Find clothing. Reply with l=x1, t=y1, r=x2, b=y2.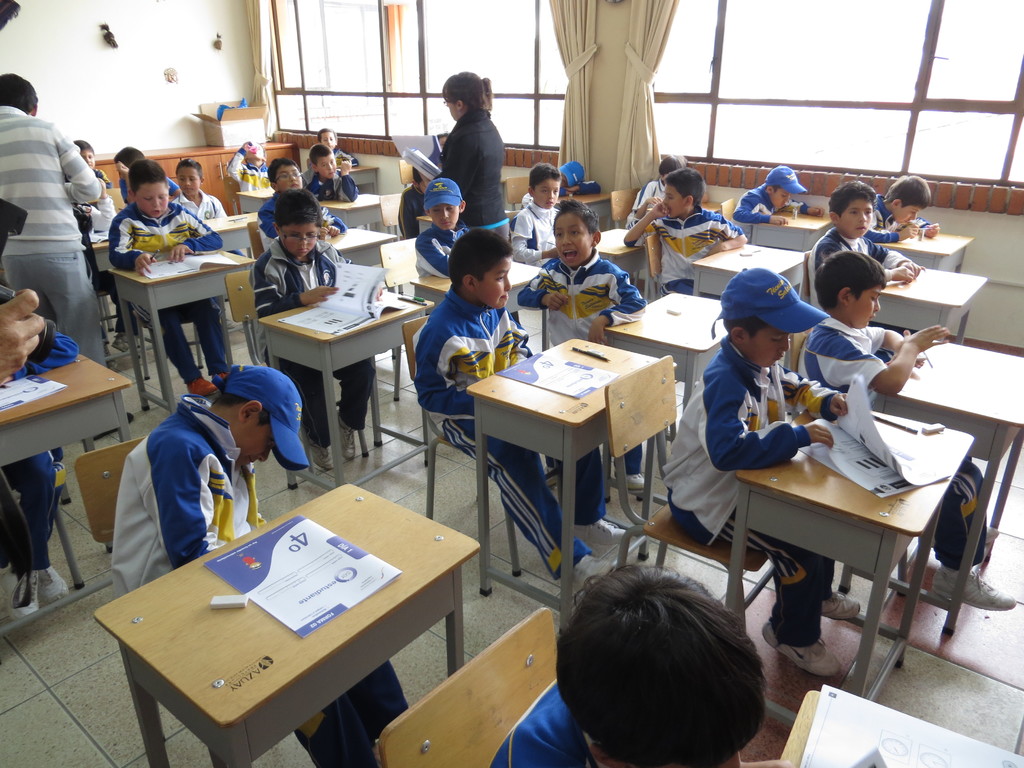
l=515, t=241, r=652, b=476.
